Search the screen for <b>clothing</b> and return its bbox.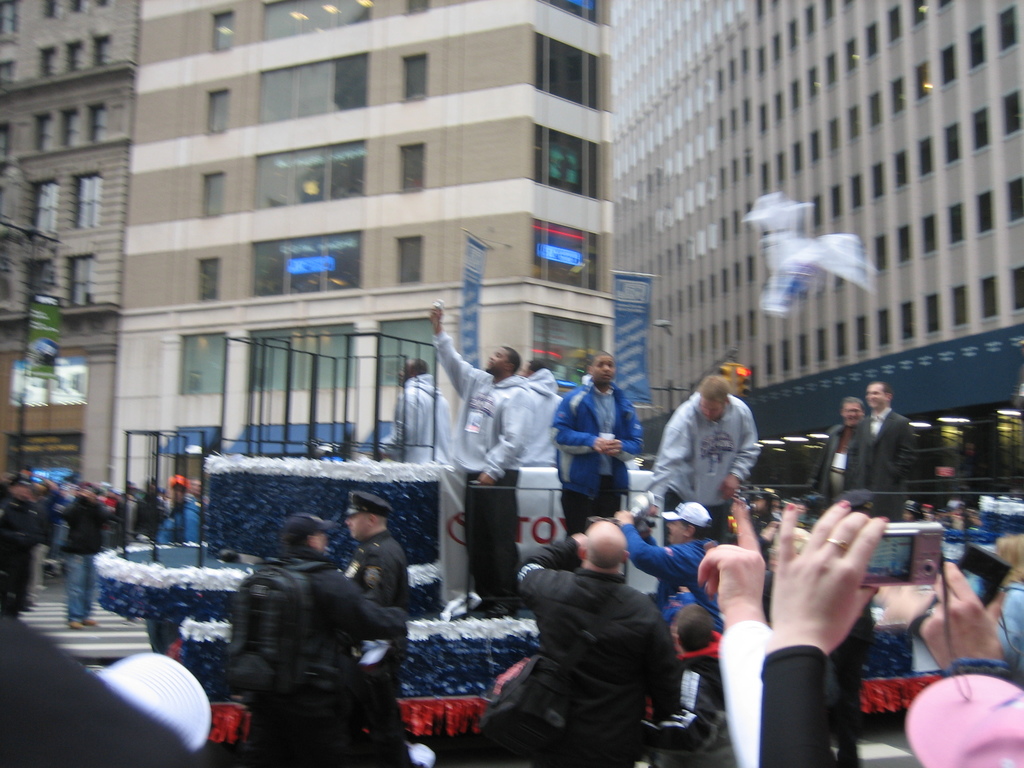
Found: box=[637, 387, 769, 547].
